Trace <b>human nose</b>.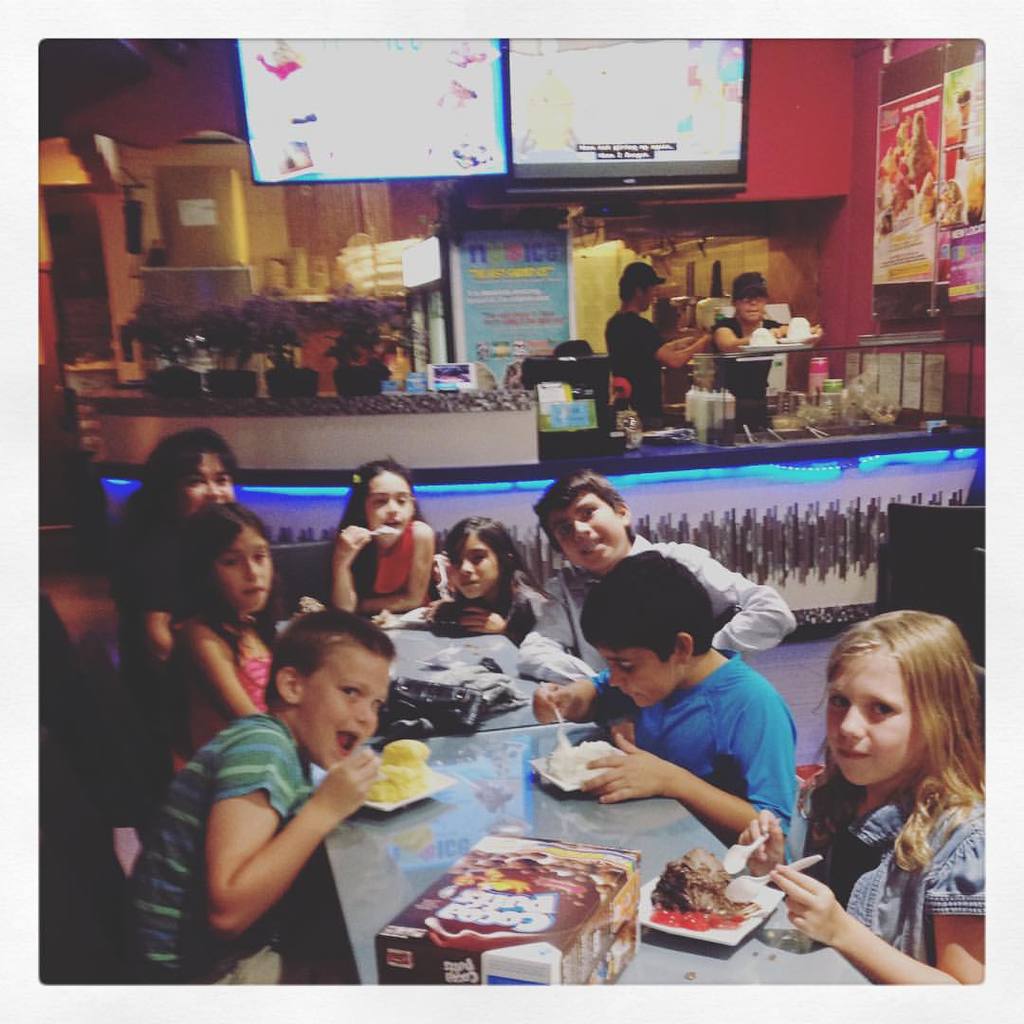
Traced to region(243, 558, 262, 584).
